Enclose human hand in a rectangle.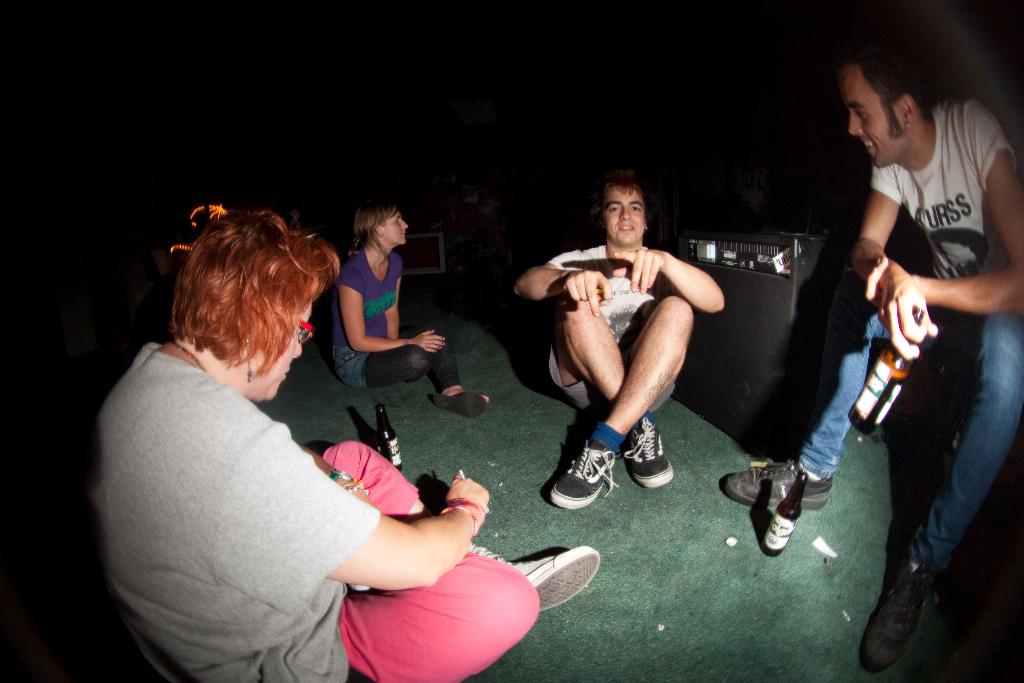
(left=861, top=252, right=894, bottom=304).
